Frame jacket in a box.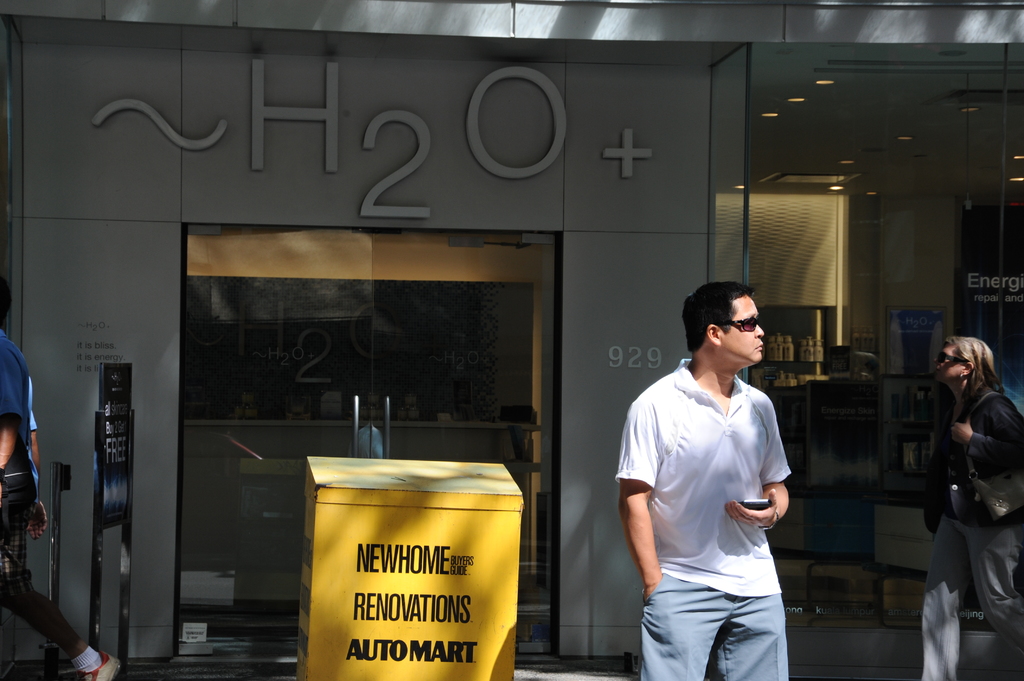
pyautogui.locateOnScreen(916, 385, 1023, 527).
